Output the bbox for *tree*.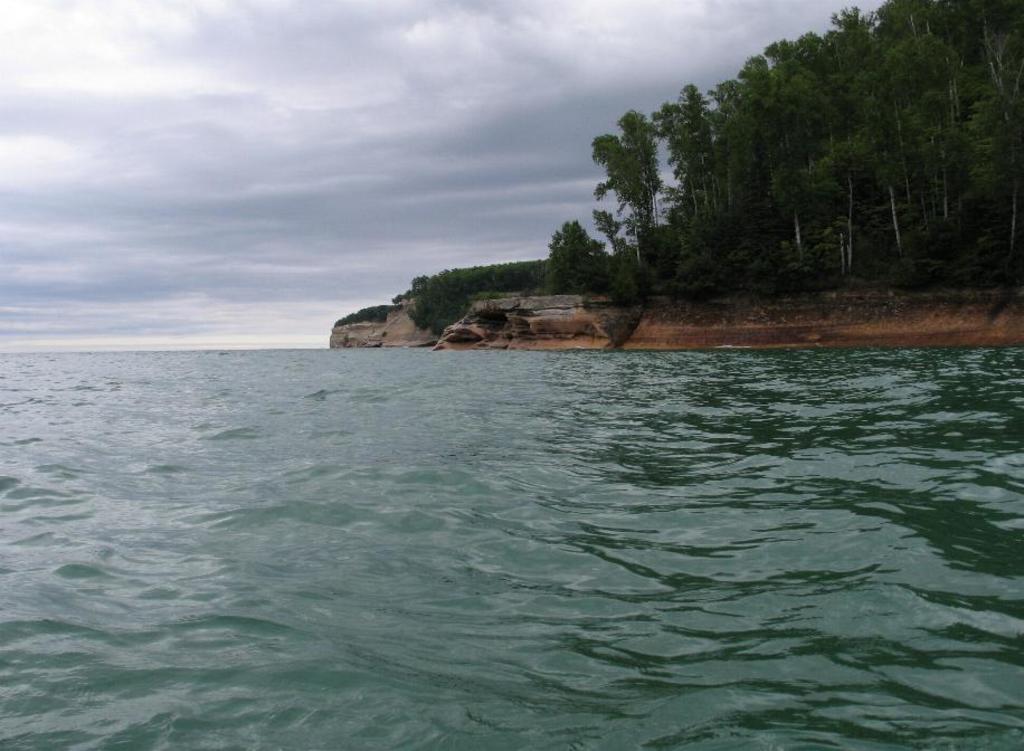
[548, 213, 611, 295].
